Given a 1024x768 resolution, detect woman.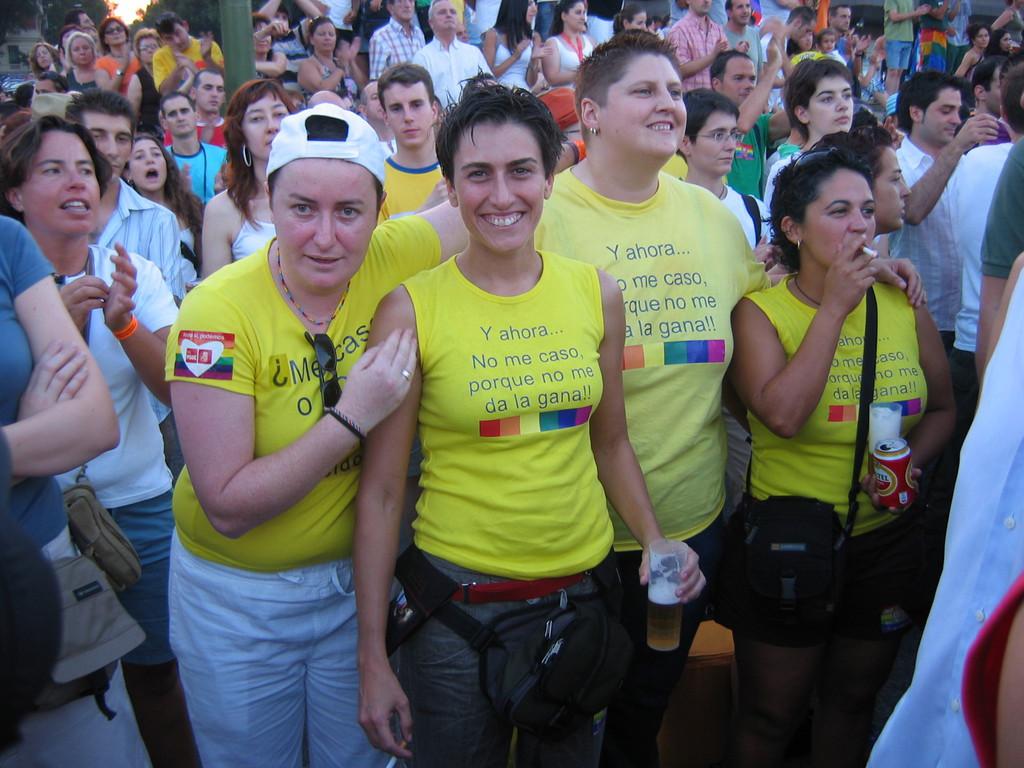
(30, 34, 68, 85).
